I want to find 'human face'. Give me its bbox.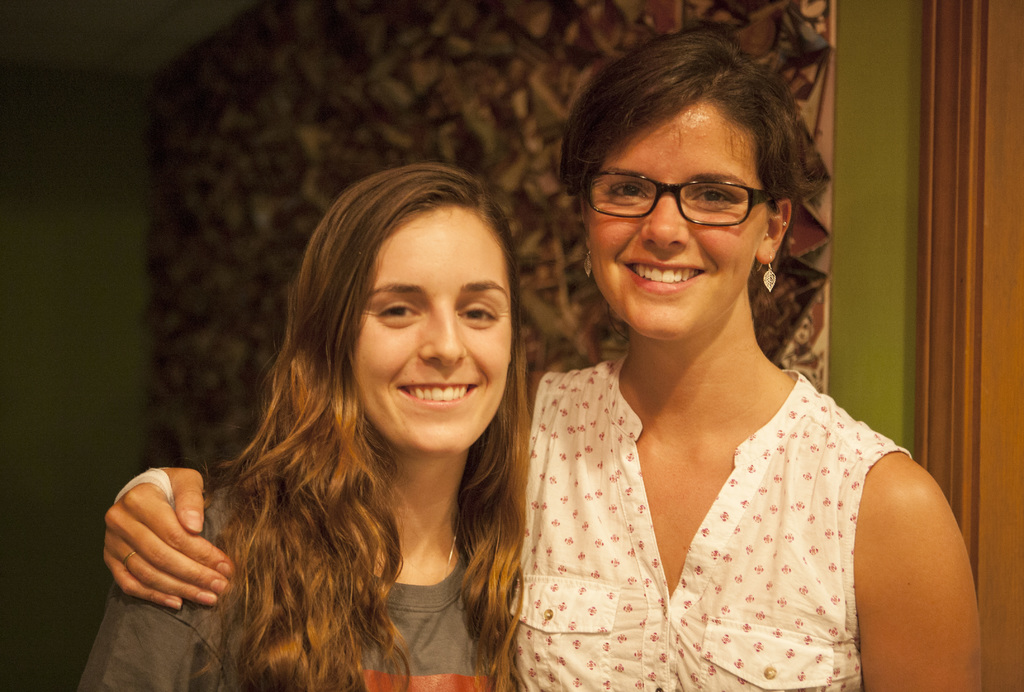
pyautogui.locateOnScreen(349, 213, 509, 454).
